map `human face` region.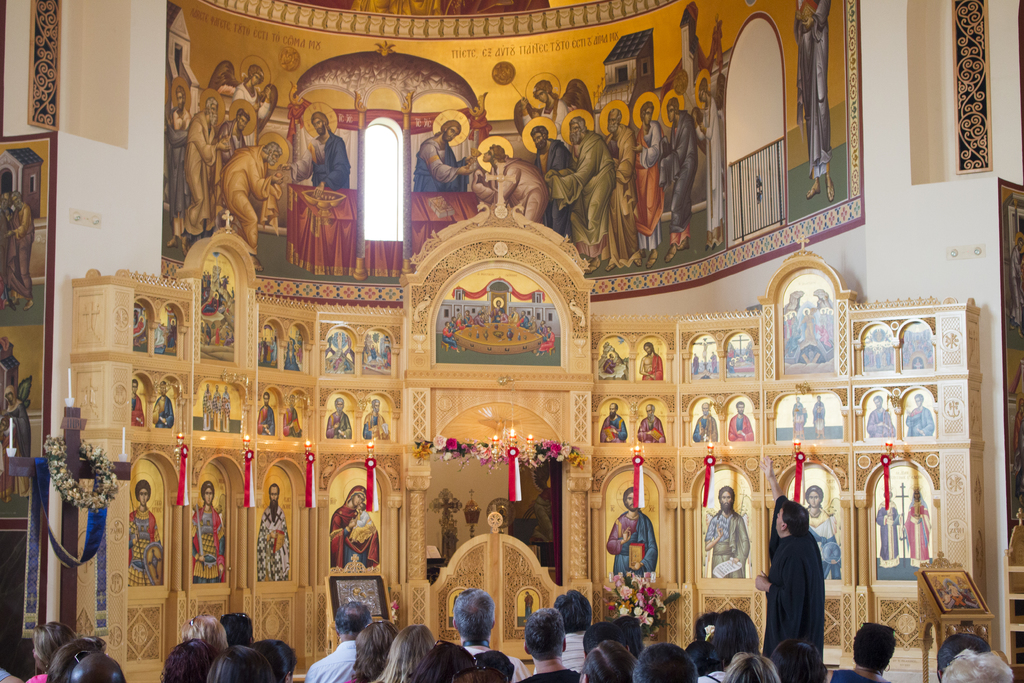
Mapped to [left=250, top=72, right=263, bottom=88].
